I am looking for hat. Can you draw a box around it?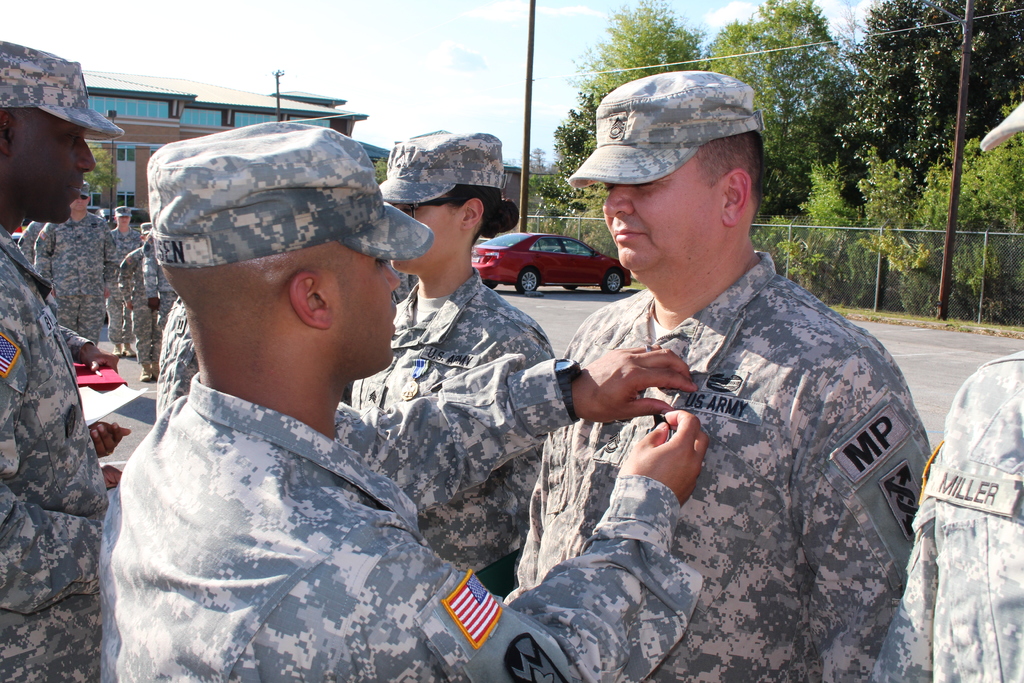
Sure, the bounding box is region(115, 207, 131, 217).
